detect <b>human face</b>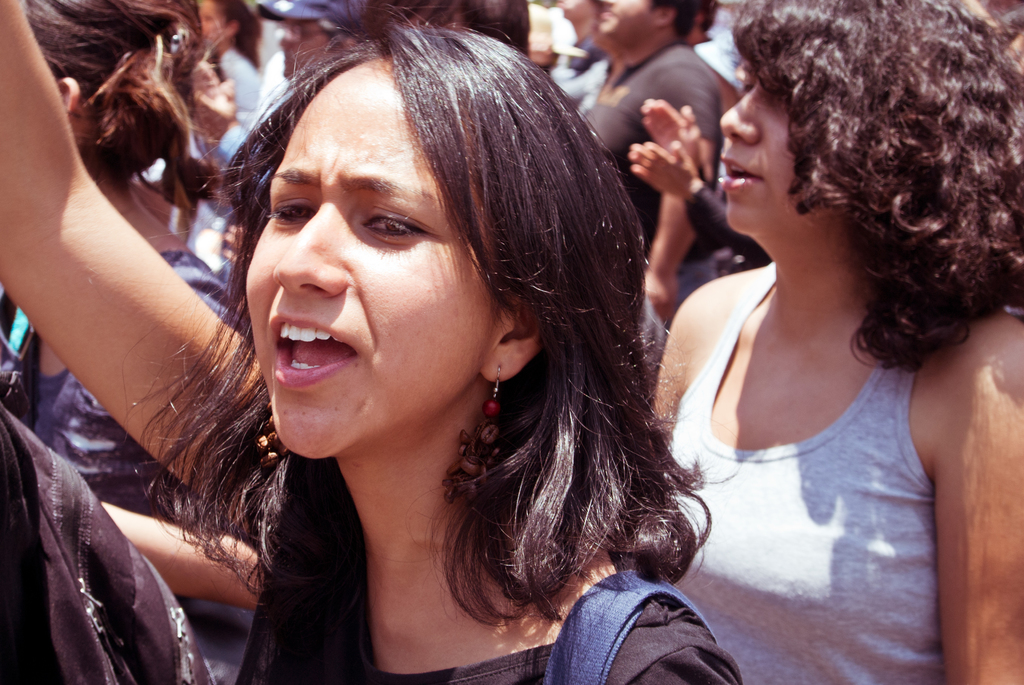
600:0:653:38
